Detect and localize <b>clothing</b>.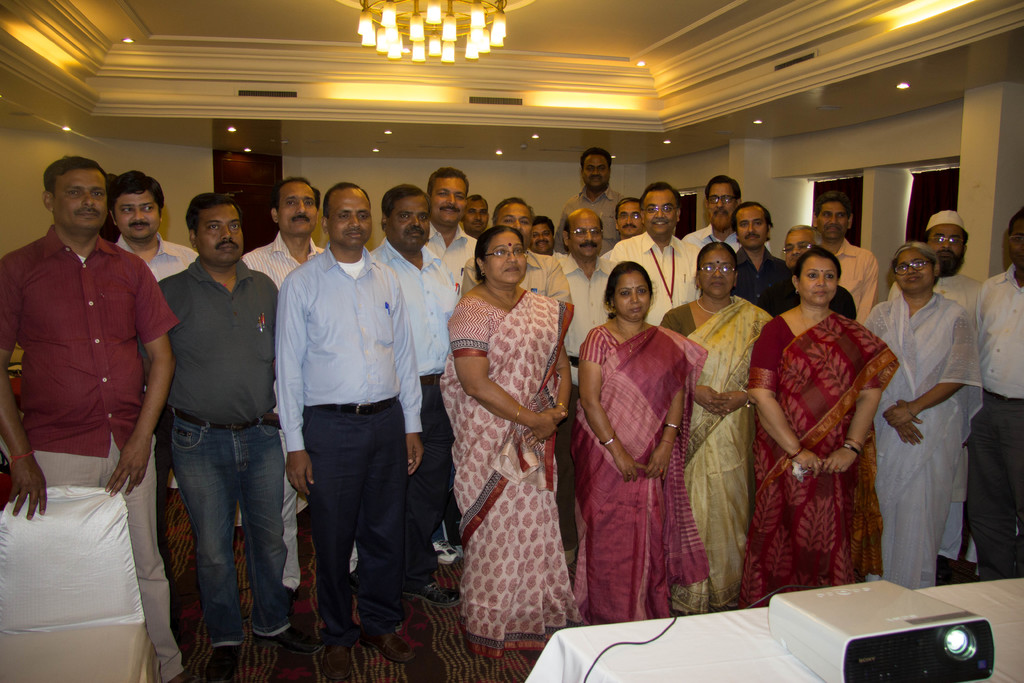
Localized at <region>239, 232, 360, 598</region>.
